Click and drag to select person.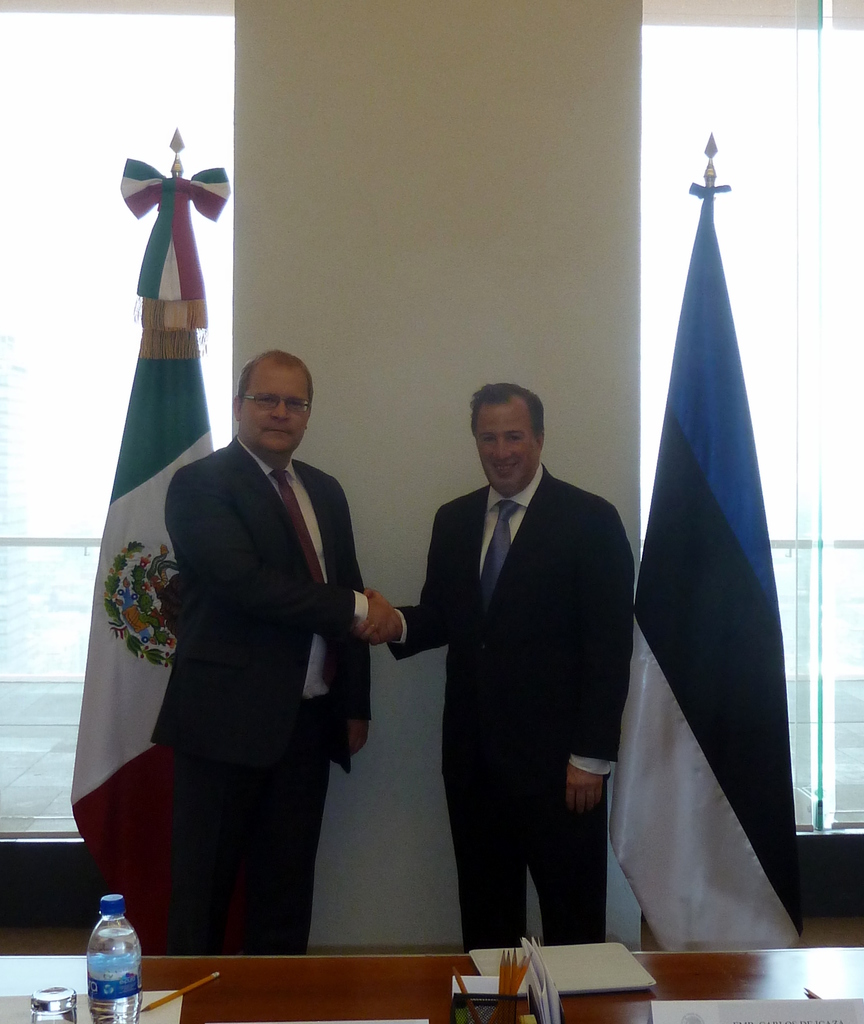
Selection: box=[365, 383, 636, 948].
